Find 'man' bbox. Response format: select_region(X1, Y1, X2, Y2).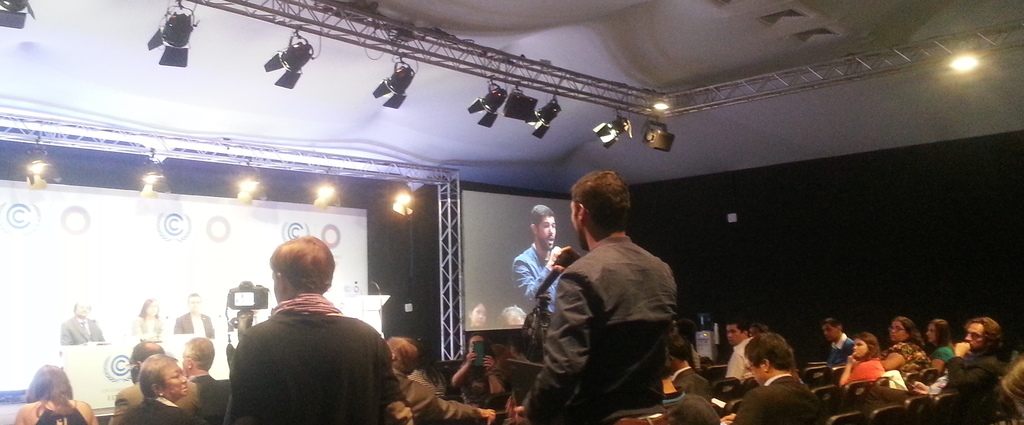
select_region(519, 165, 681, 424).
